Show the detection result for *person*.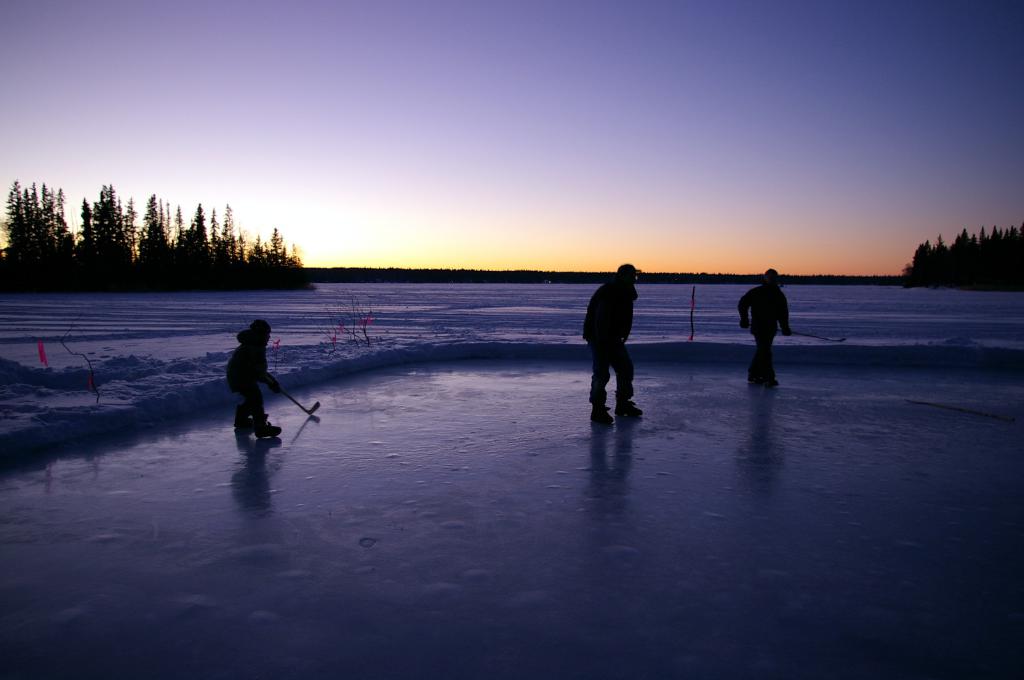
Rect(737, 267, 795, 390).
